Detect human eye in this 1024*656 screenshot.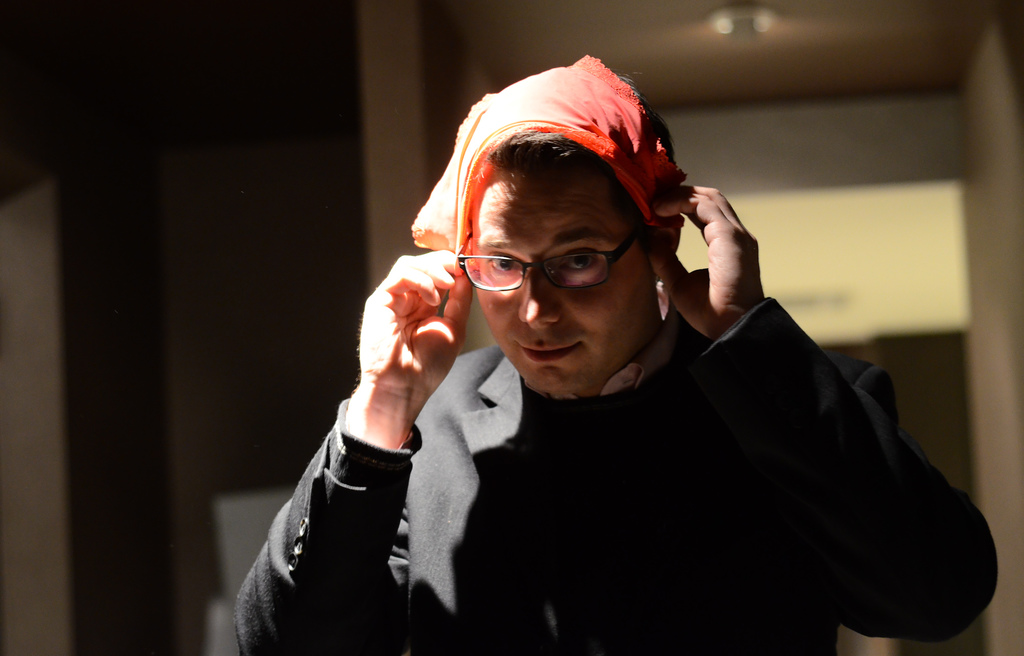
Detection: rect(487, 250, 522, 279).
